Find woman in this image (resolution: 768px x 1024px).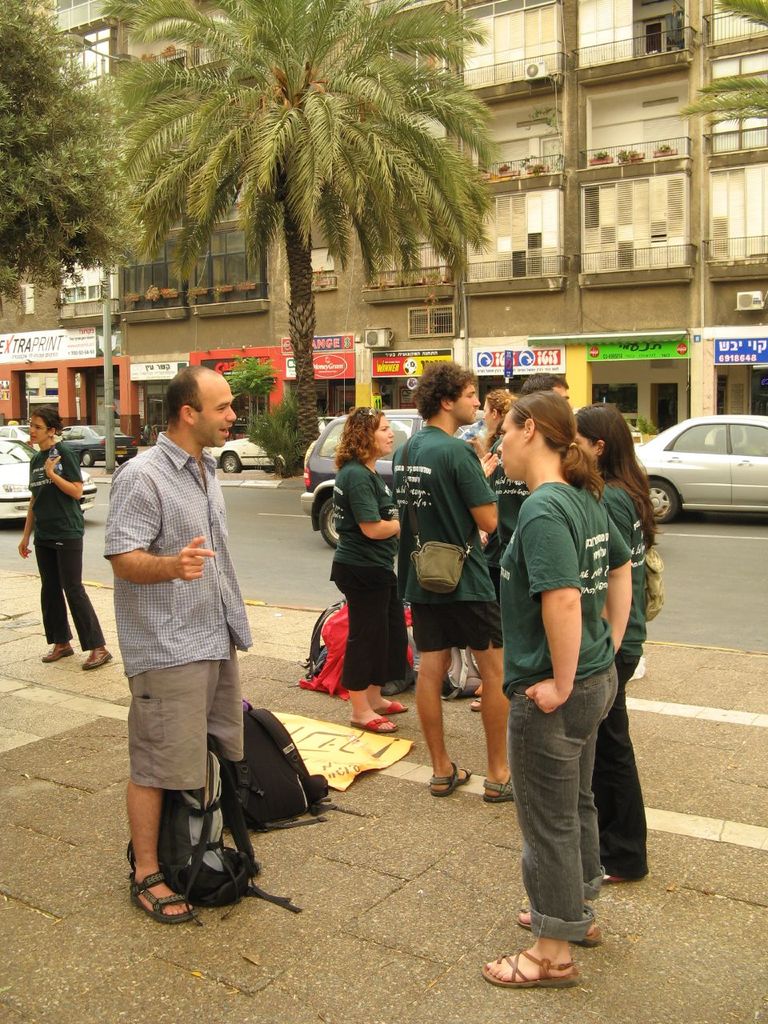
{"left": 14, "top": 402, "right": 112, "bottom": 674}.
